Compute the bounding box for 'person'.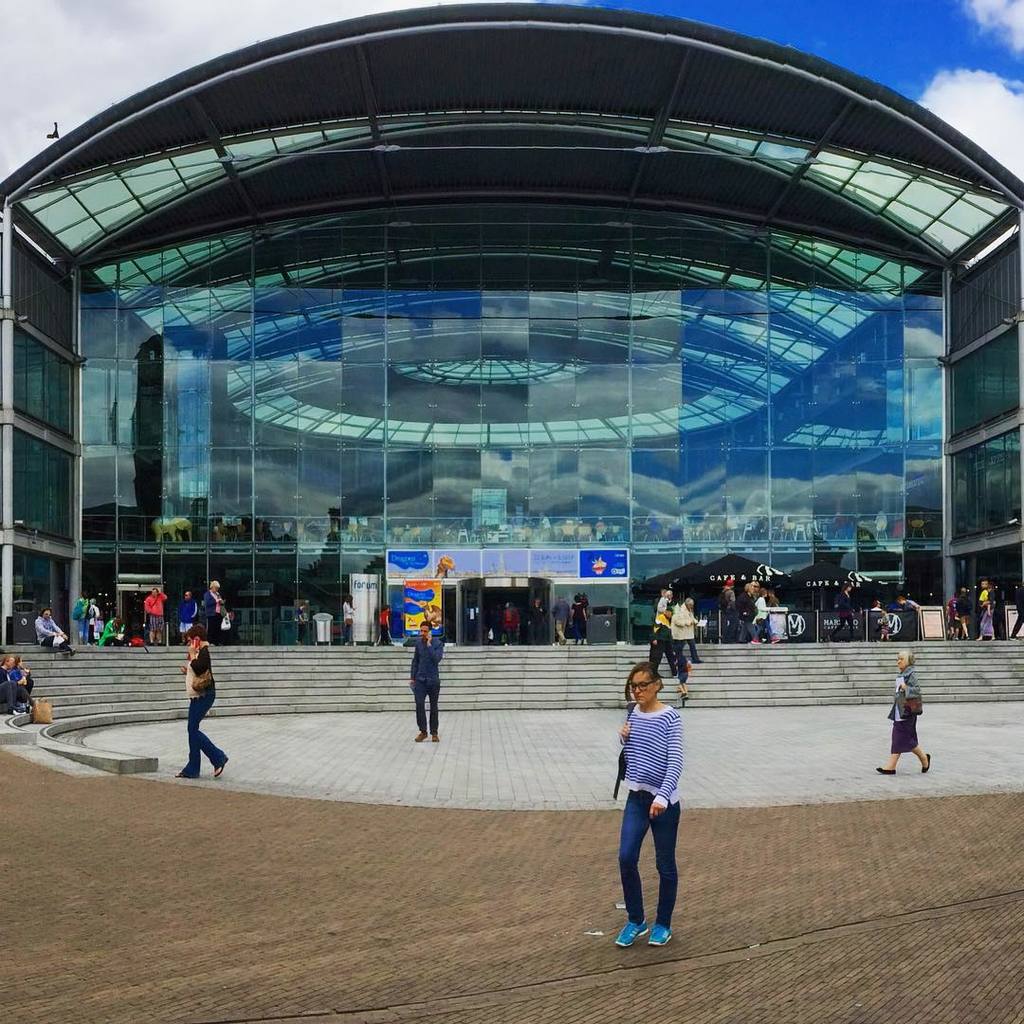
(341,594,357,642).
